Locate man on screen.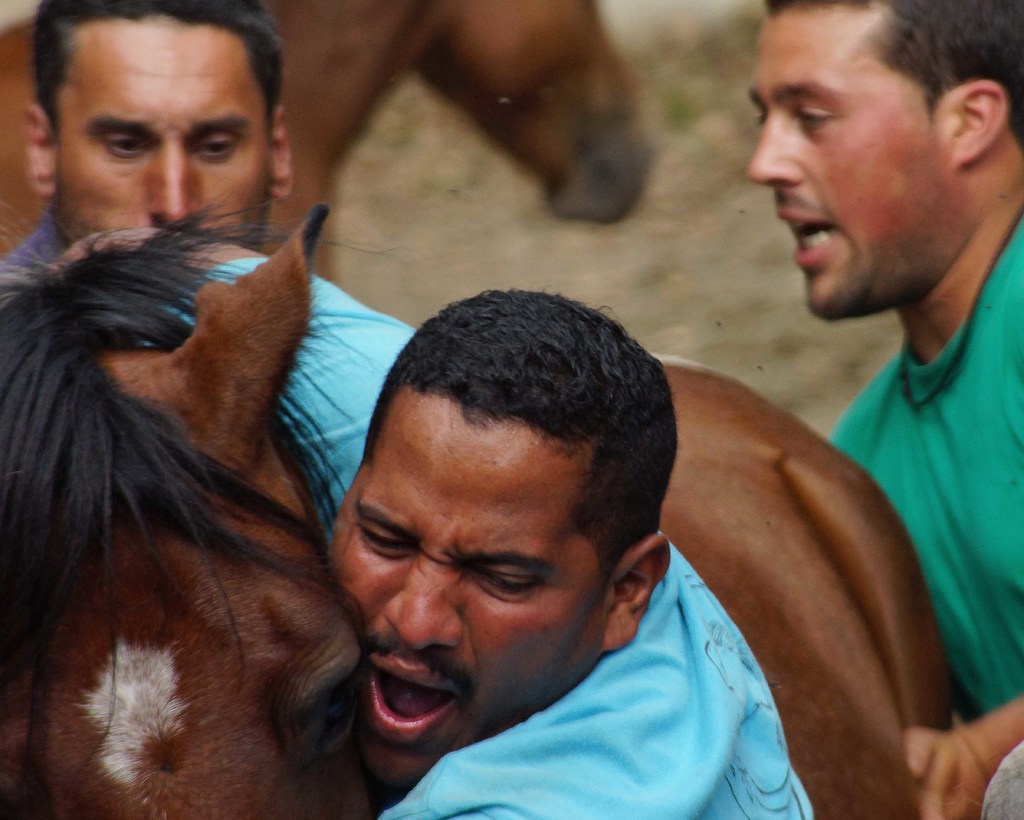
On screen at crop(51, 268, 813, 819).
